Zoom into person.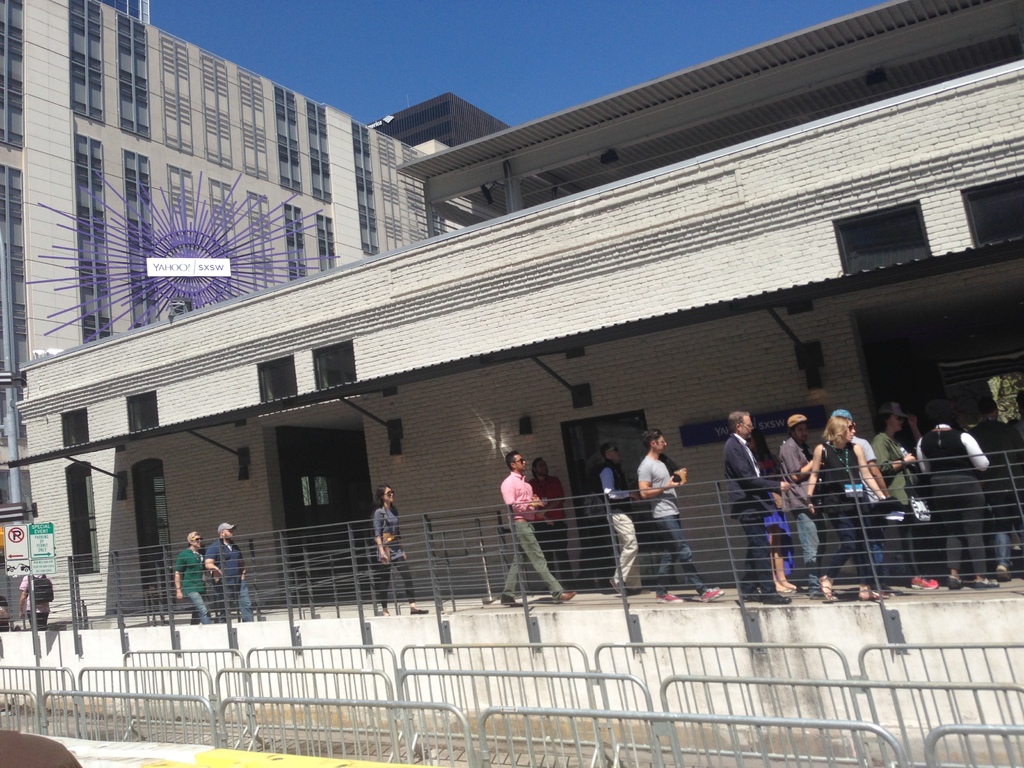
Zoom target: pyautogui.locateOnScreen(500, 449, 575, 620).
